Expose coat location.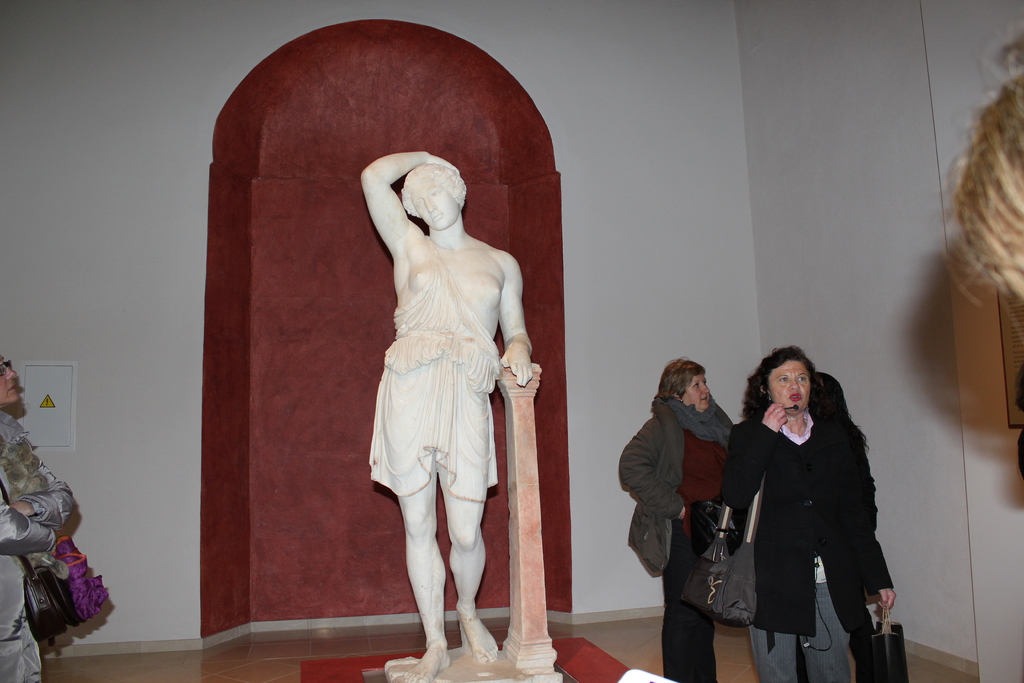
Exposed at l=730, t=377, r=893, b=639.
